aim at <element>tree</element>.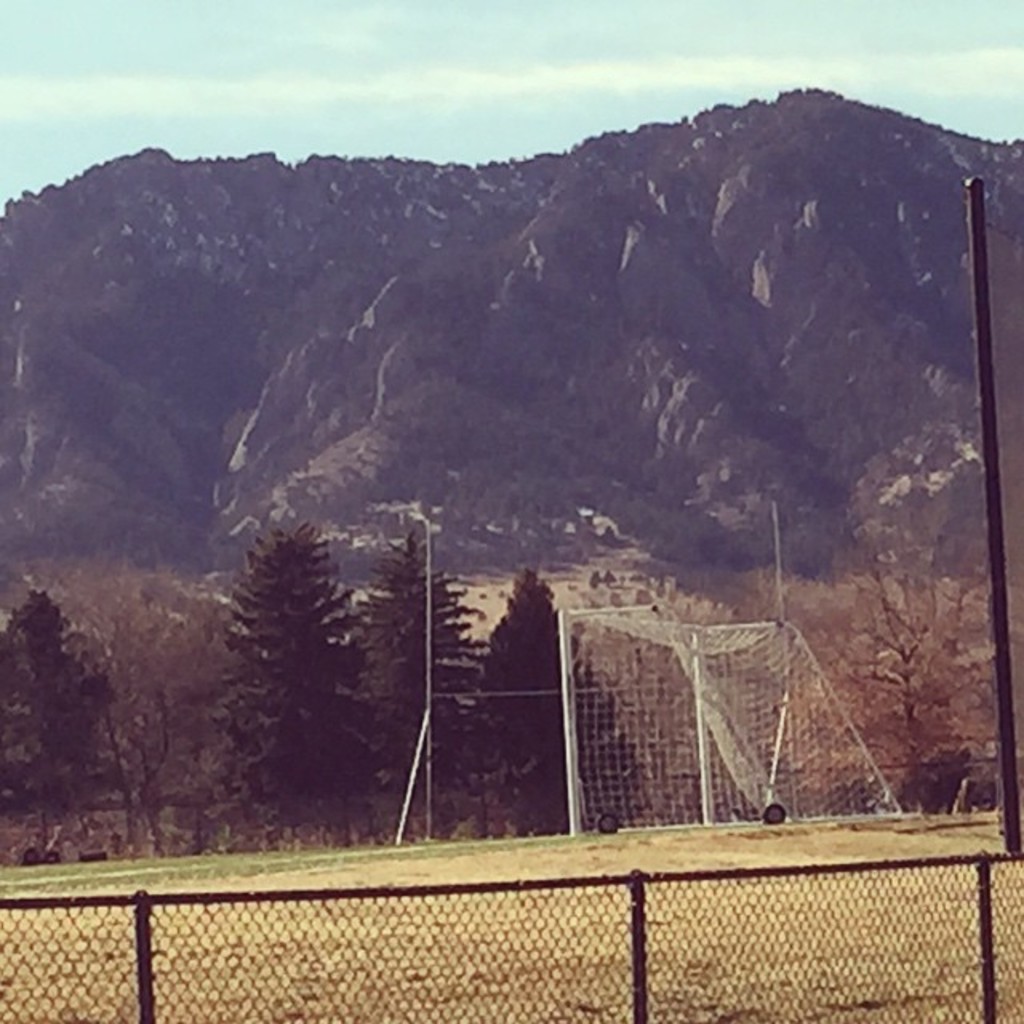
Aimed at (x1=0, y1=592, x2=120, y2=826).
